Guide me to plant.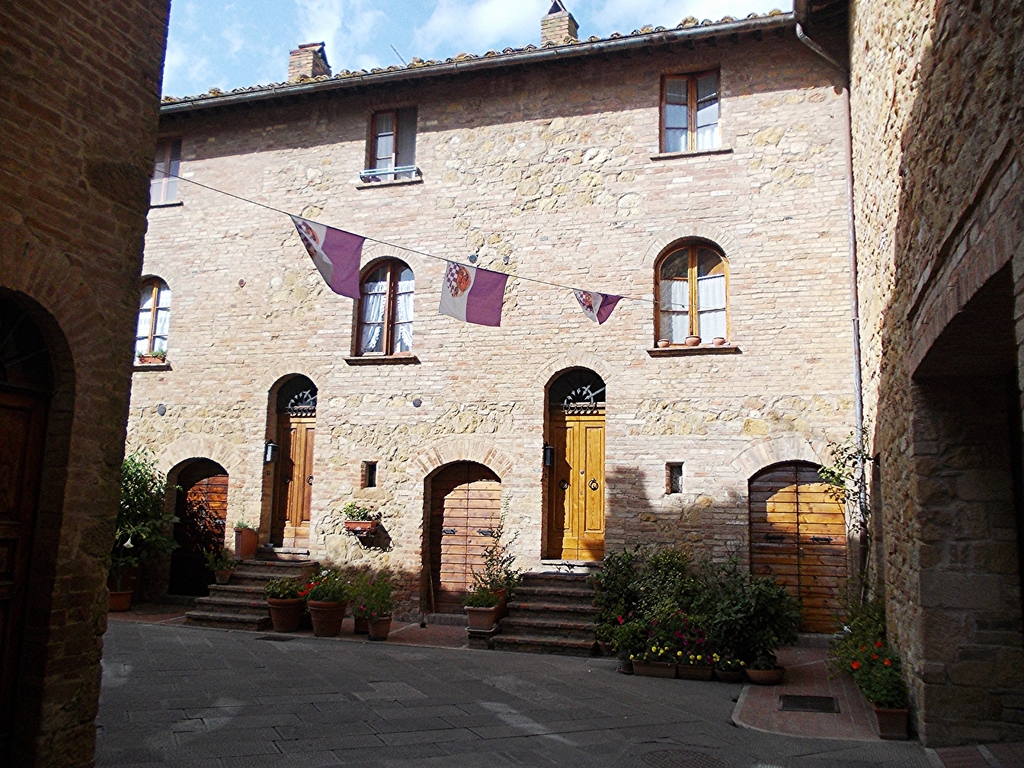
Guidance: Rect(123, 442, 170, 554).
